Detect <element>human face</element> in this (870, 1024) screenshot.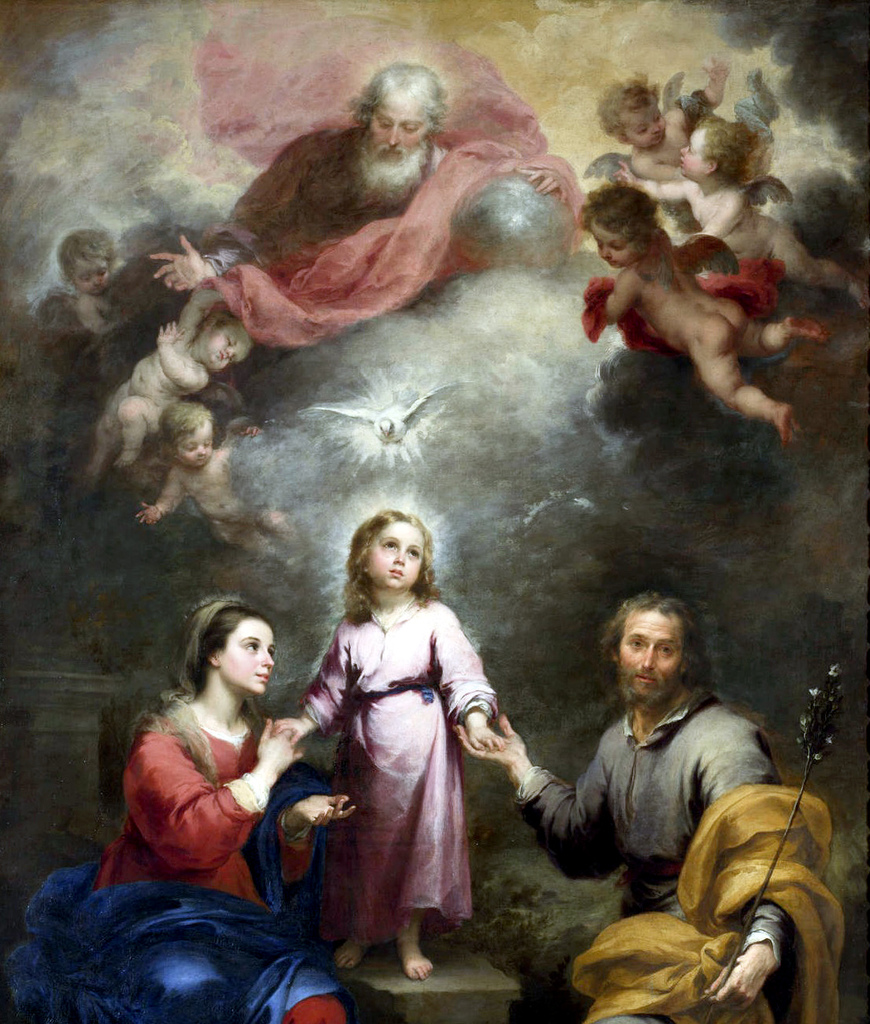
Detection: l=76, t=257, r=118, b=299.
